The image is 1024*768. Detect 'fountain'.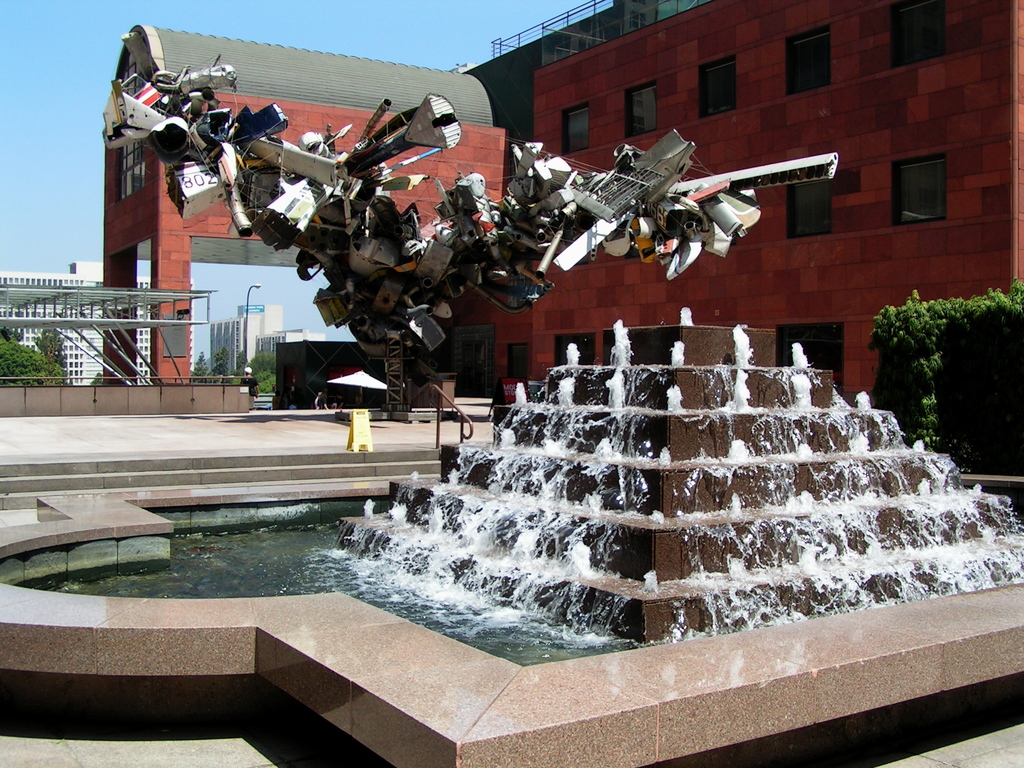
Detection: region(0, 298, 1023, 767).
